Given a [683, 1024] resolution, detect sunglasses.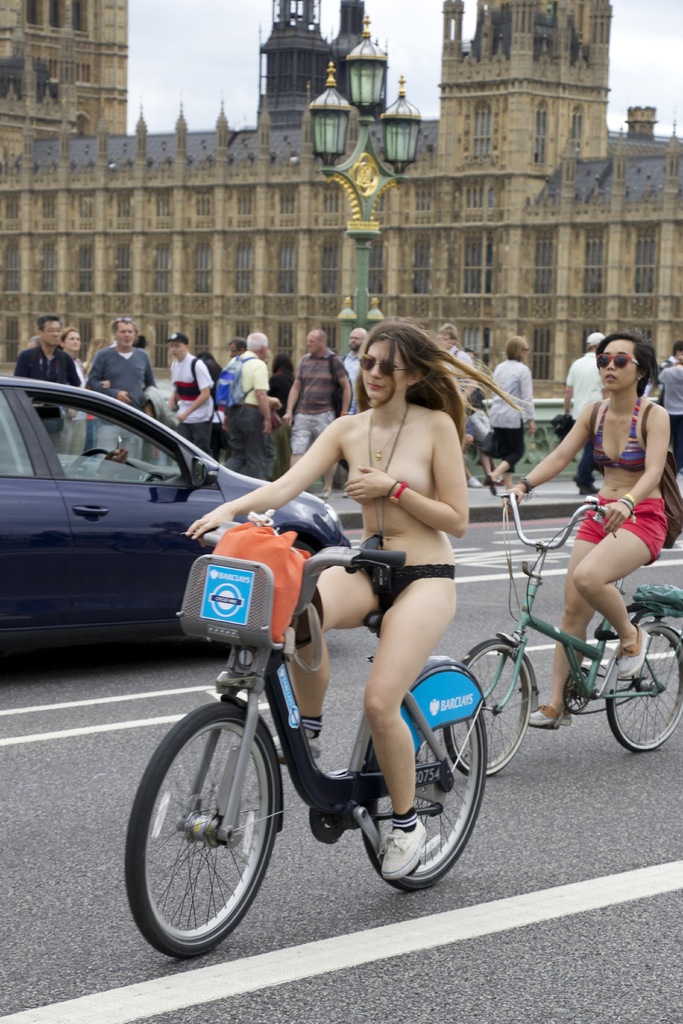
bbox=[360, 357, 411, 378].
